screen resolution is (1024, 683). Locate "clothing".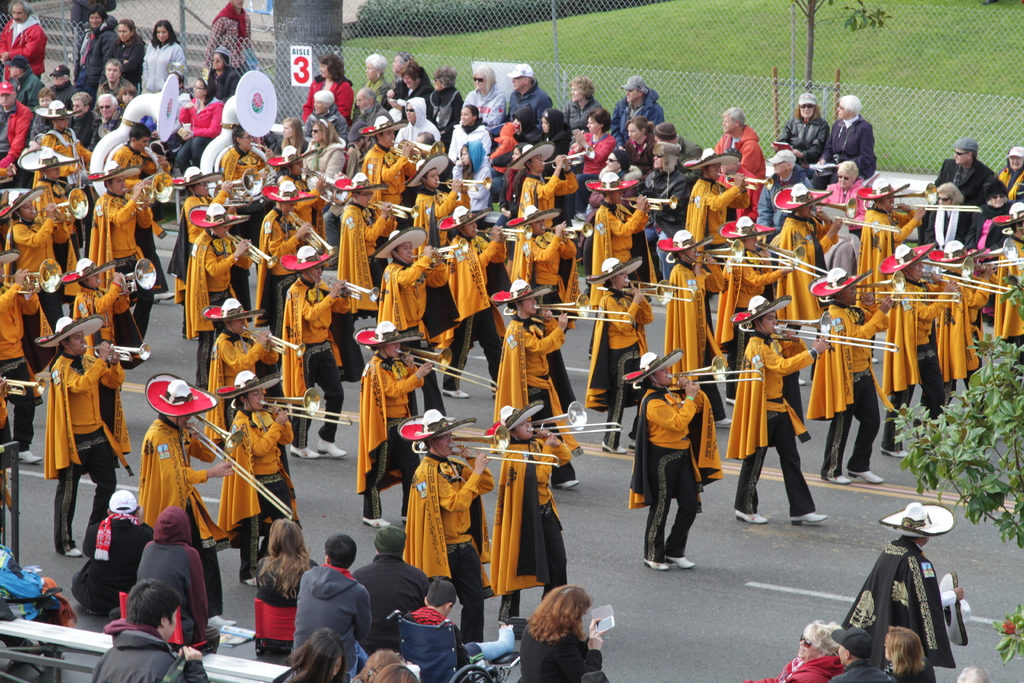
(x1=483, y1=311, x2=584, y2=493).
